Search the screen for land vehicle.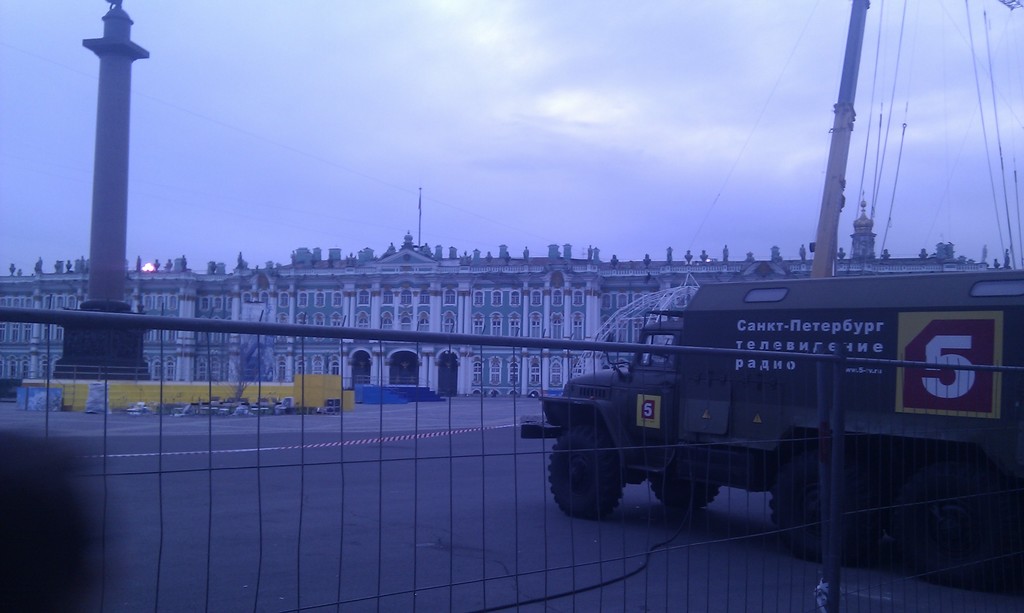
Found at [514, 276, 1002, 556].
